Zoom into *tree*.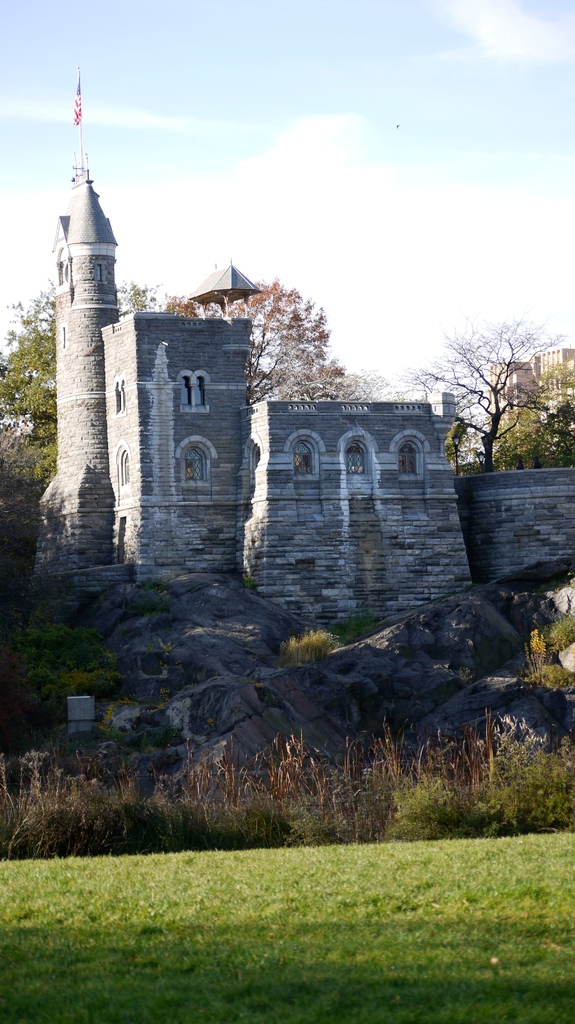
Zoom target: left=205, top=278, right=356, bottom=407.
